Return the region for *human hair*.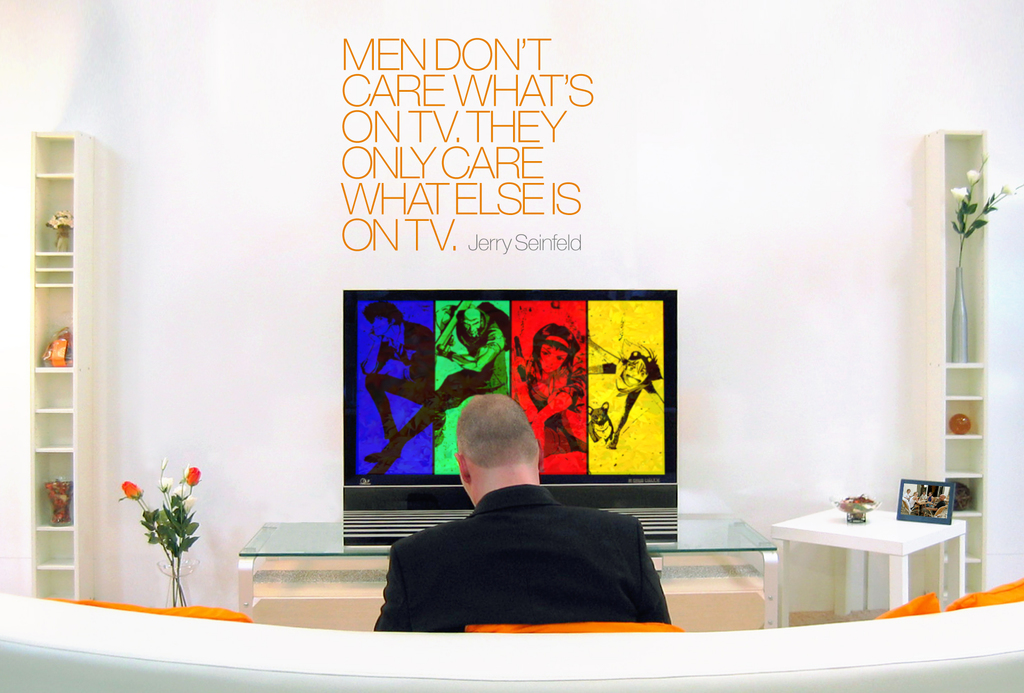
[left=452, top=413, right=533, bottom=483].
